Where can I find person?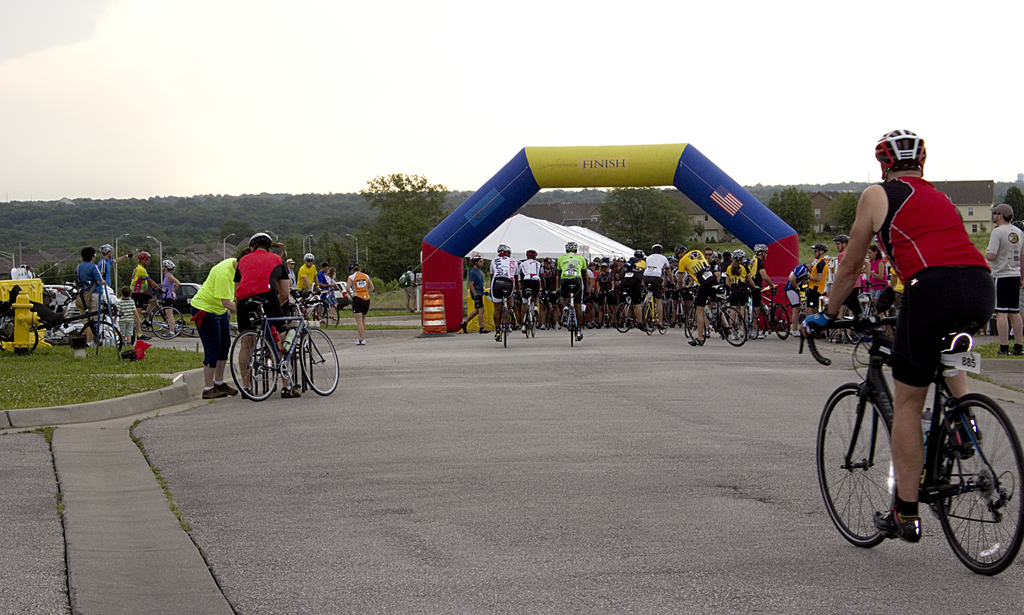
You can find it at (left=161, top=256, right=173, bottom=335).
